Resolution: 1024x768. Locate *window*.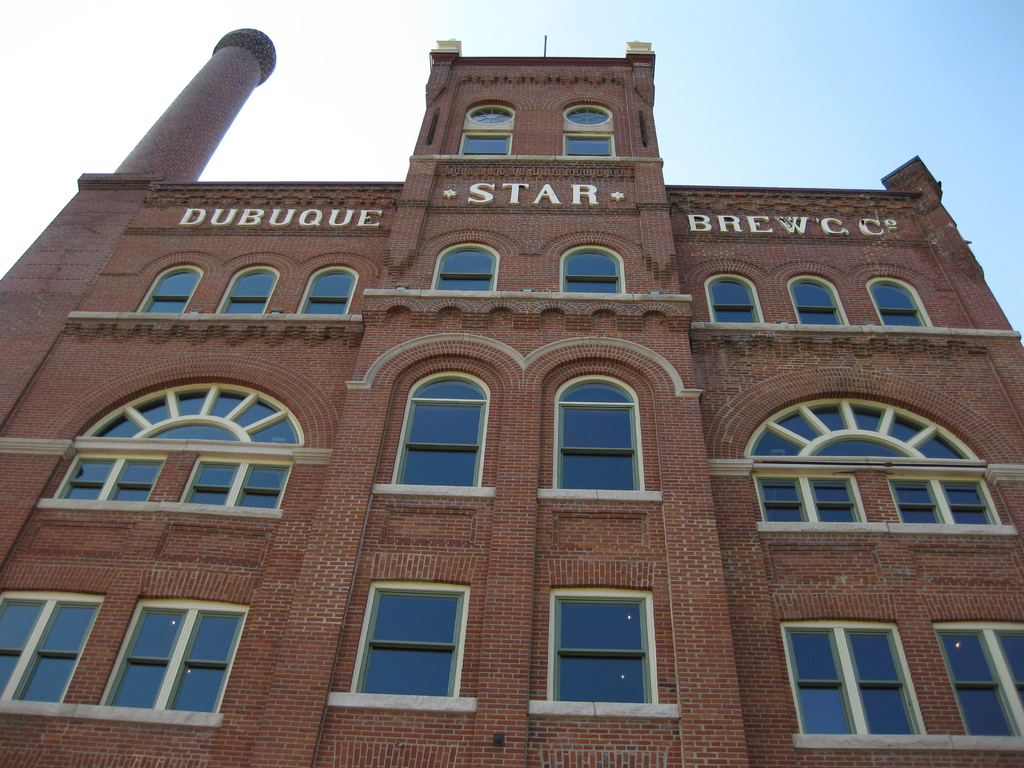
141,266,199,312.
